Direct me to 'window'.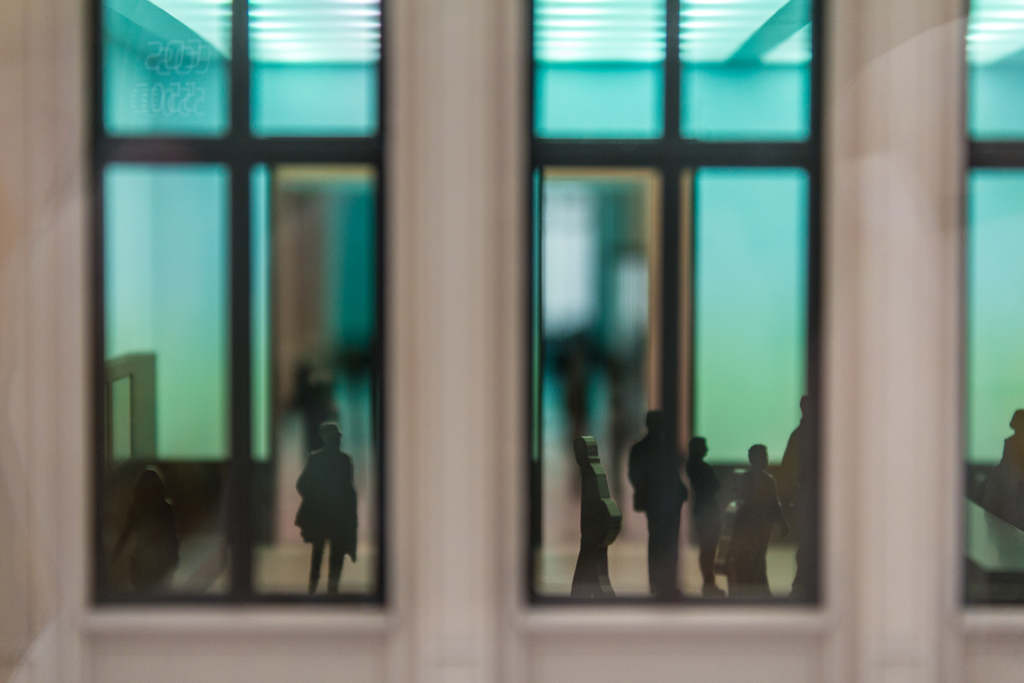
Direction: [949,0,1023,629].
